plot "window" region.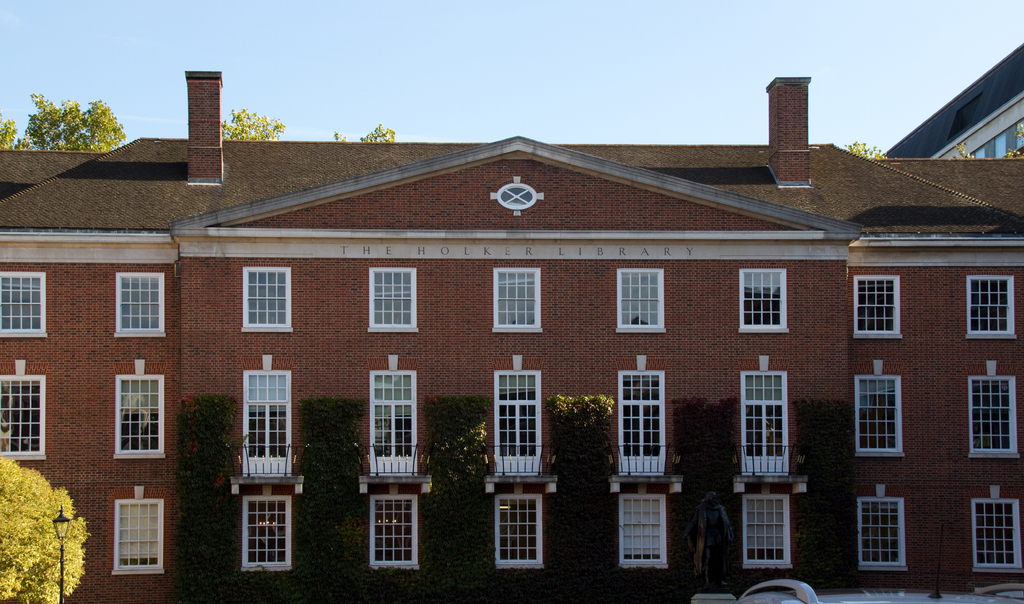
Plotted at bbox(499, 181, 536, 209).
